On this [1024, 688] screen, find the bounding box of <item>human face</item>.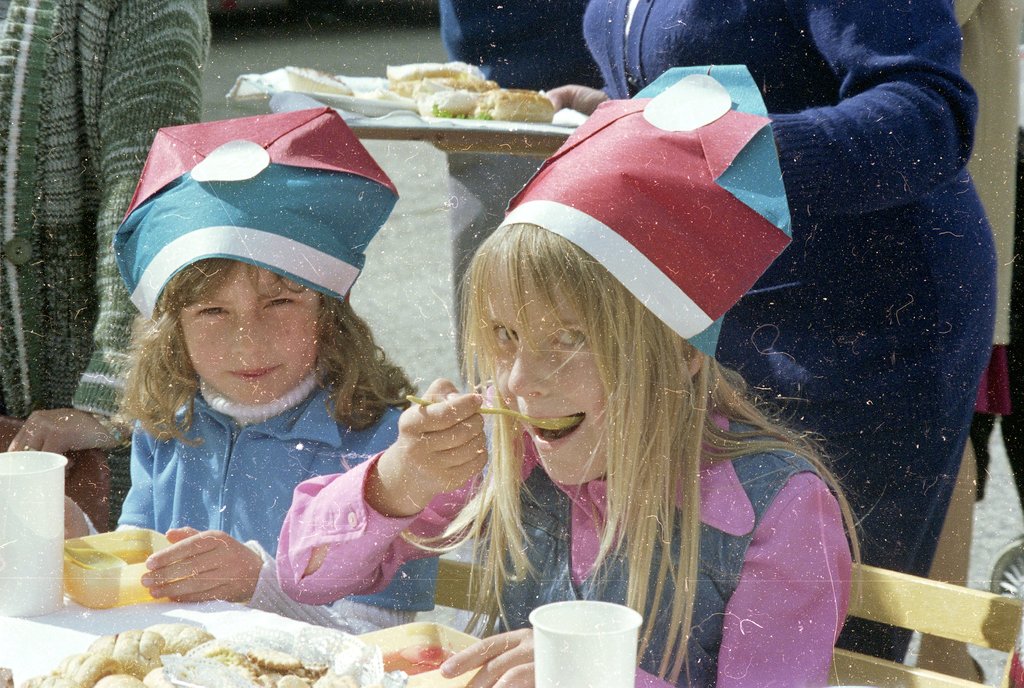
Bounding box: 488/287/610/486.
